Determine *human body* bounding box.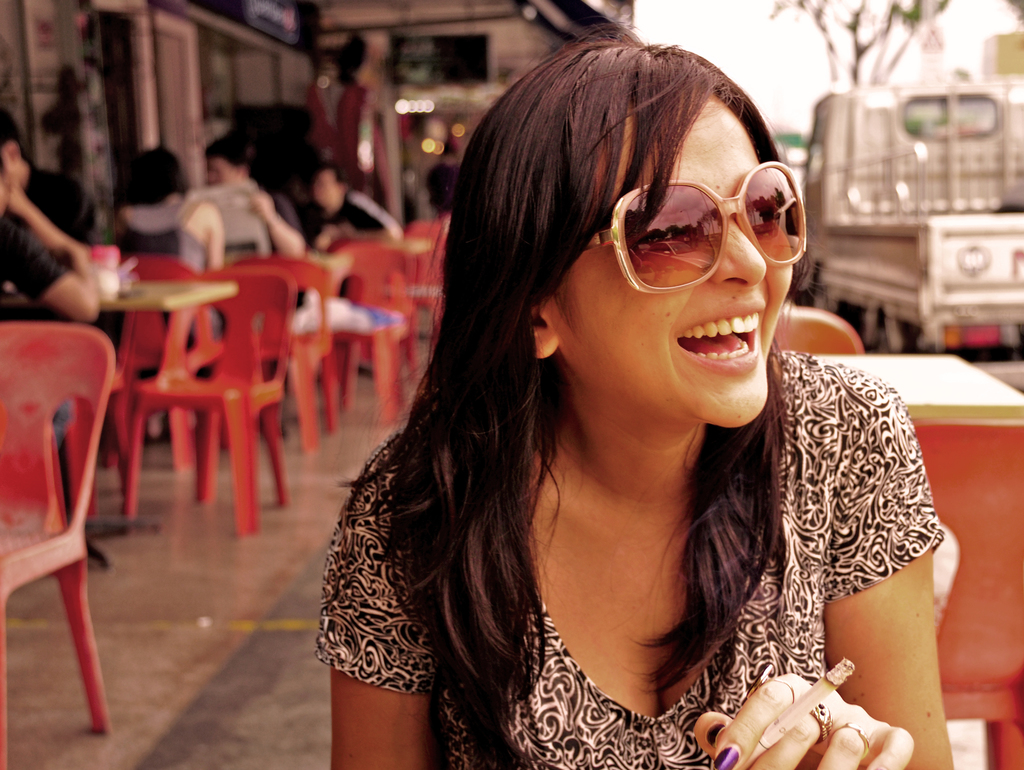
Determined: {"left": 0, "top": 107, "right": 103, "bottom": 323}.
